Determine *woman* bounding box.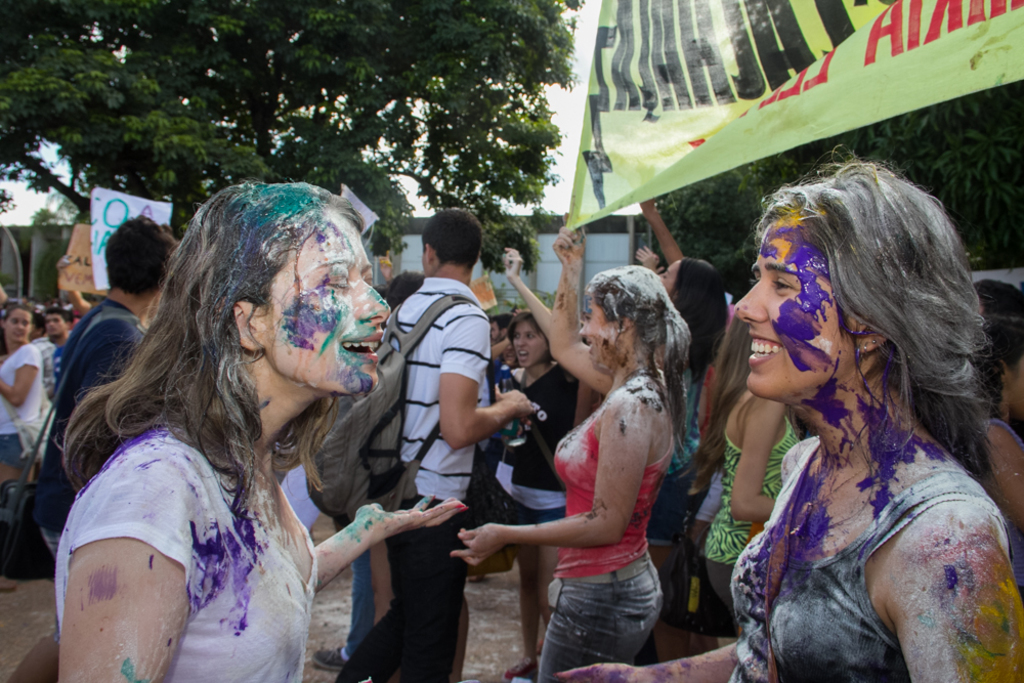
Determined: rect(0, 301, 54, 496).
